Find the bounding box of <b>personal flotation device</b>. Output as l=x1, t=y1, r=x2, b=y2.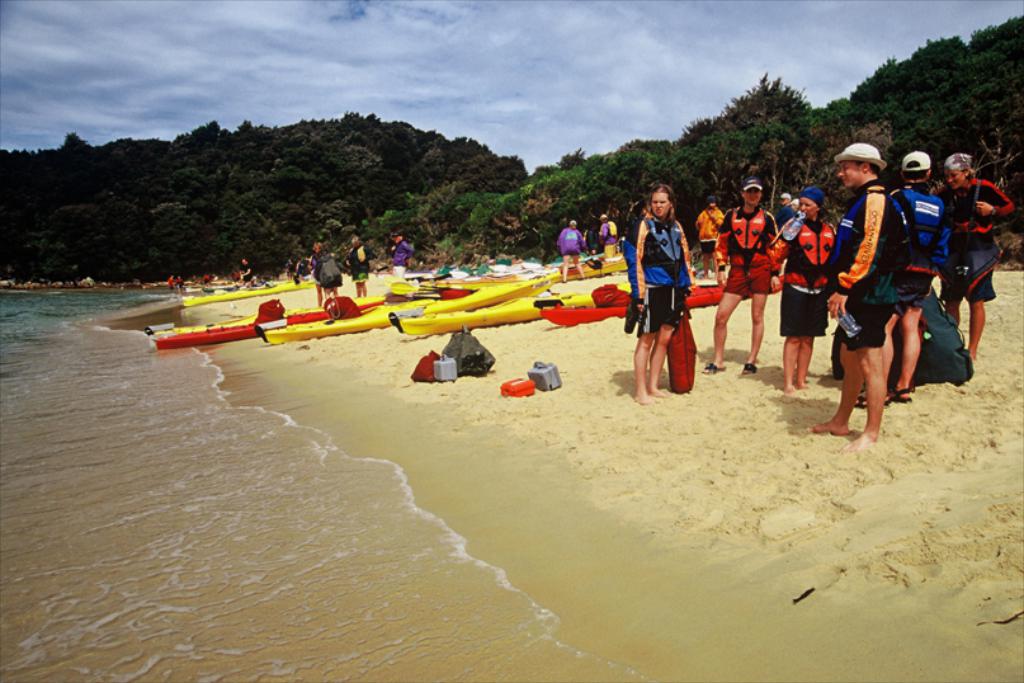
l=726, t=203, r=768, b=253.
